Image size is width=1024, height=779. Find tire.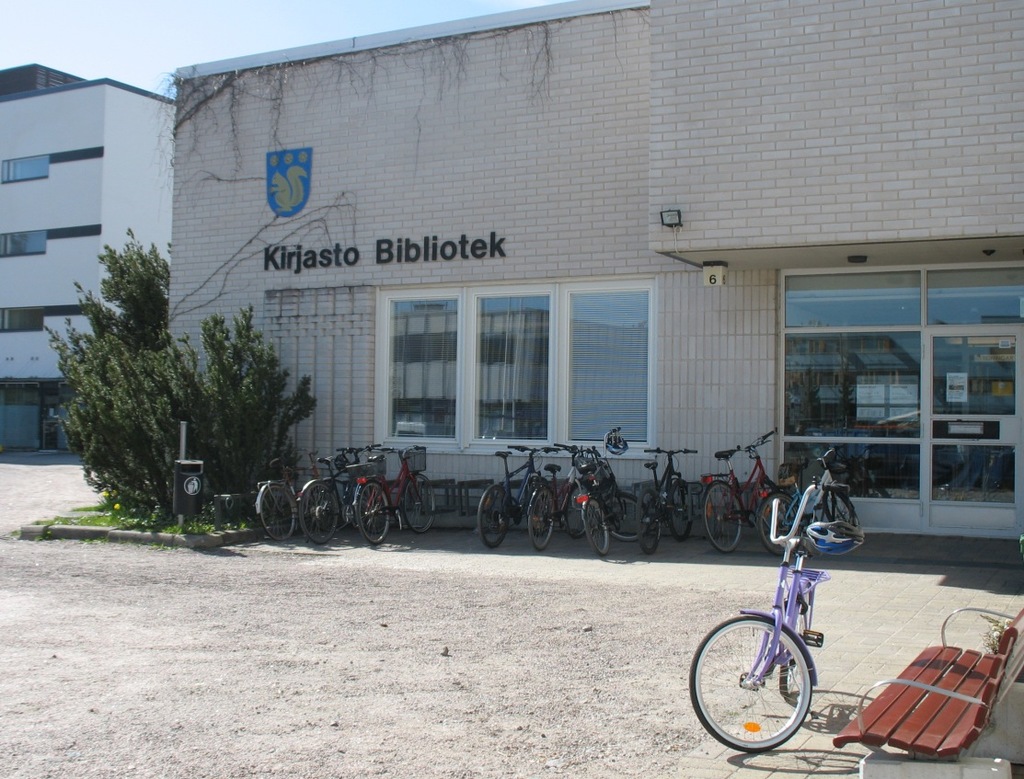
crop(609, 495, 643, 540).
